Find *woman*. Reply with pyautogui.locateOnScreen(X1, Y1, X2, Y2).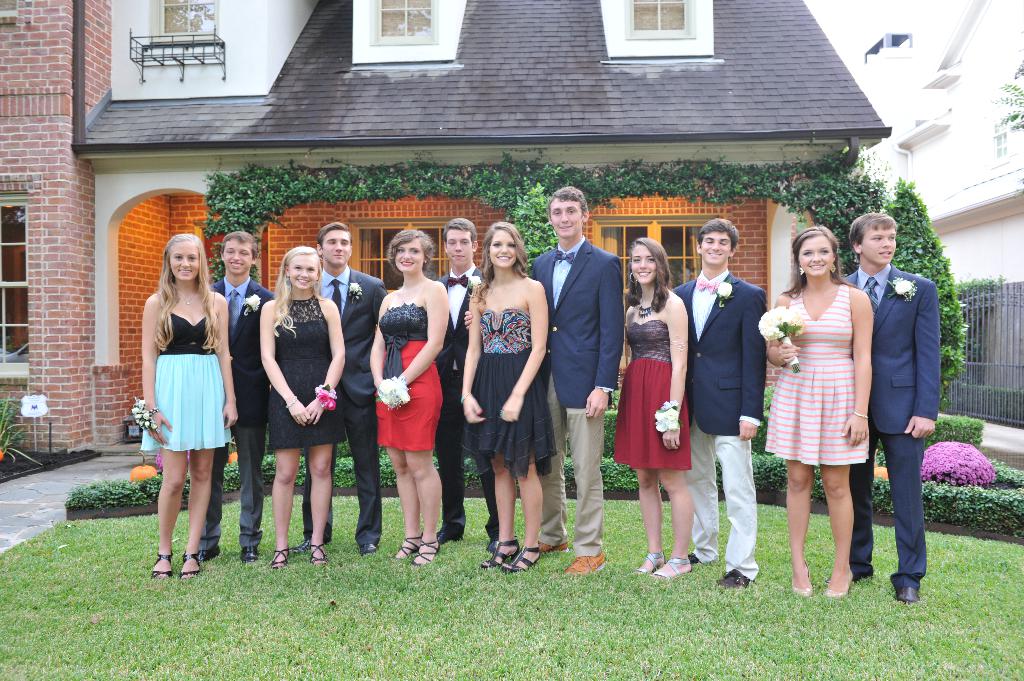
pyautogui.locateOnScreen(751, 228, 879, 604).
